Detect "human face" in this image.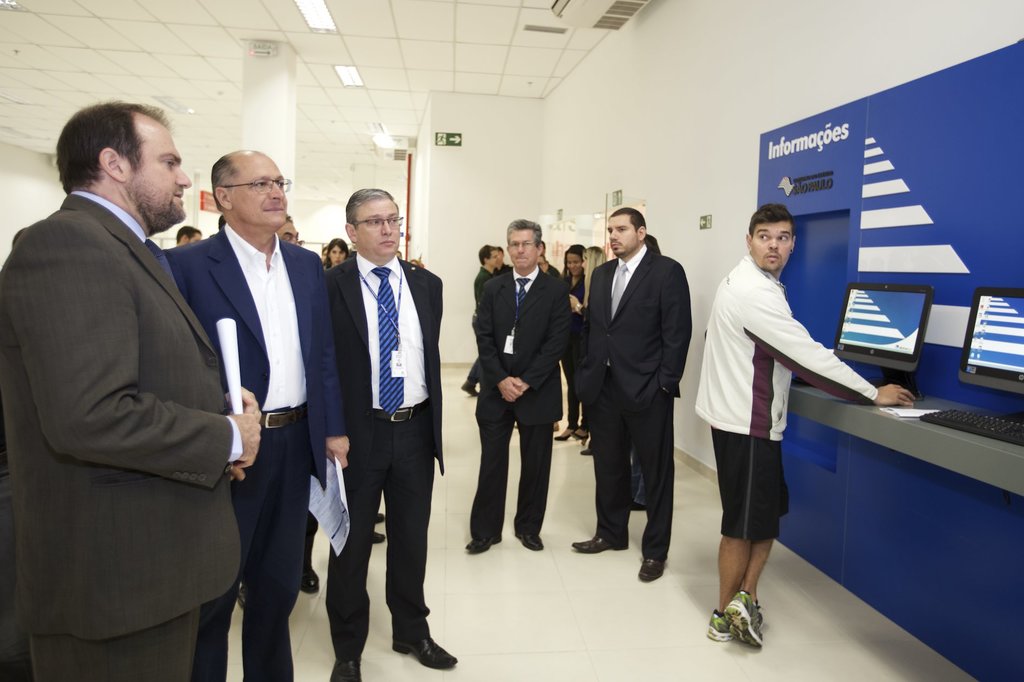
Detection: <box>748,225,783,273</box>.
